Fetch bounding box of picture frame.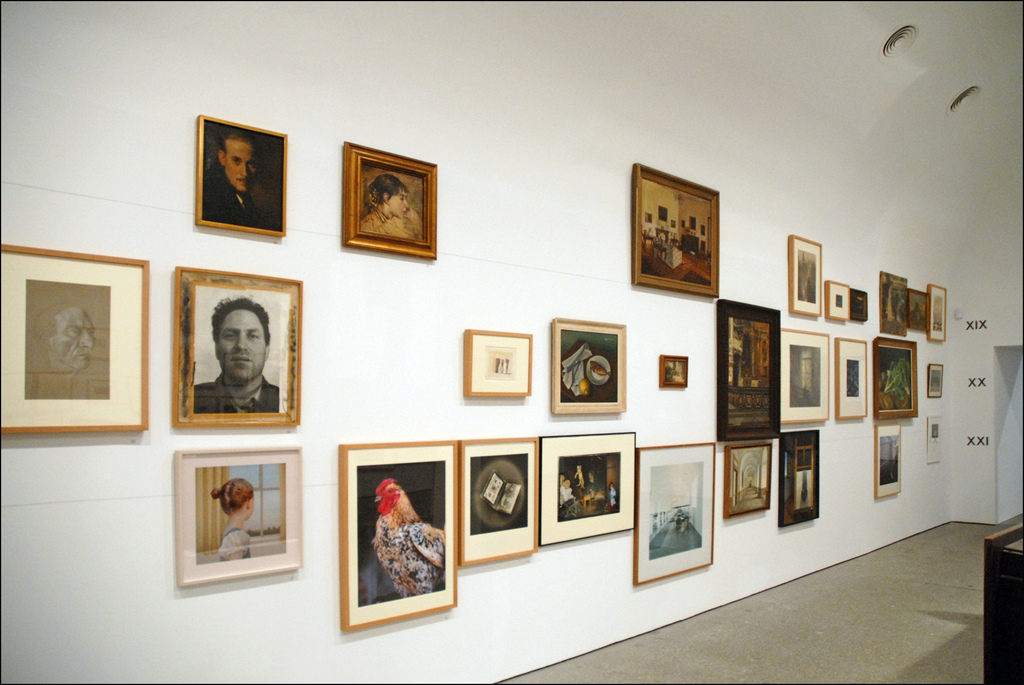
Bbox: pyautogui.locateOnScreen(195, 116, 287, 237).
